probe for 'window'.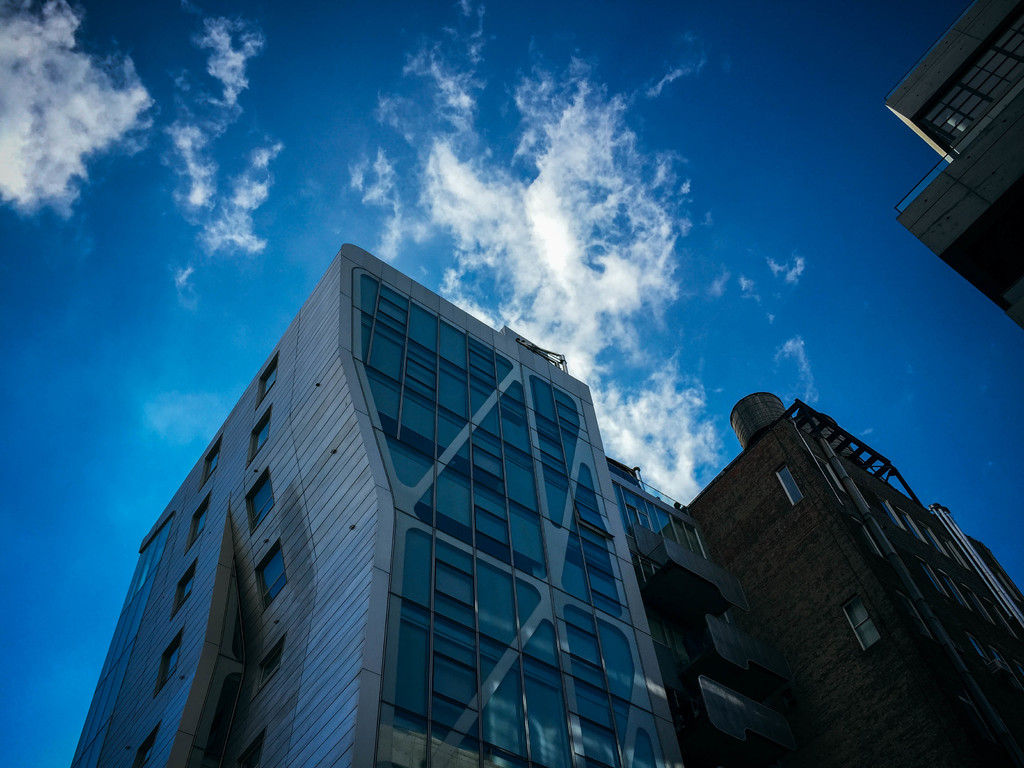
Probe result: bbox=[710, 670, 803, 758].
